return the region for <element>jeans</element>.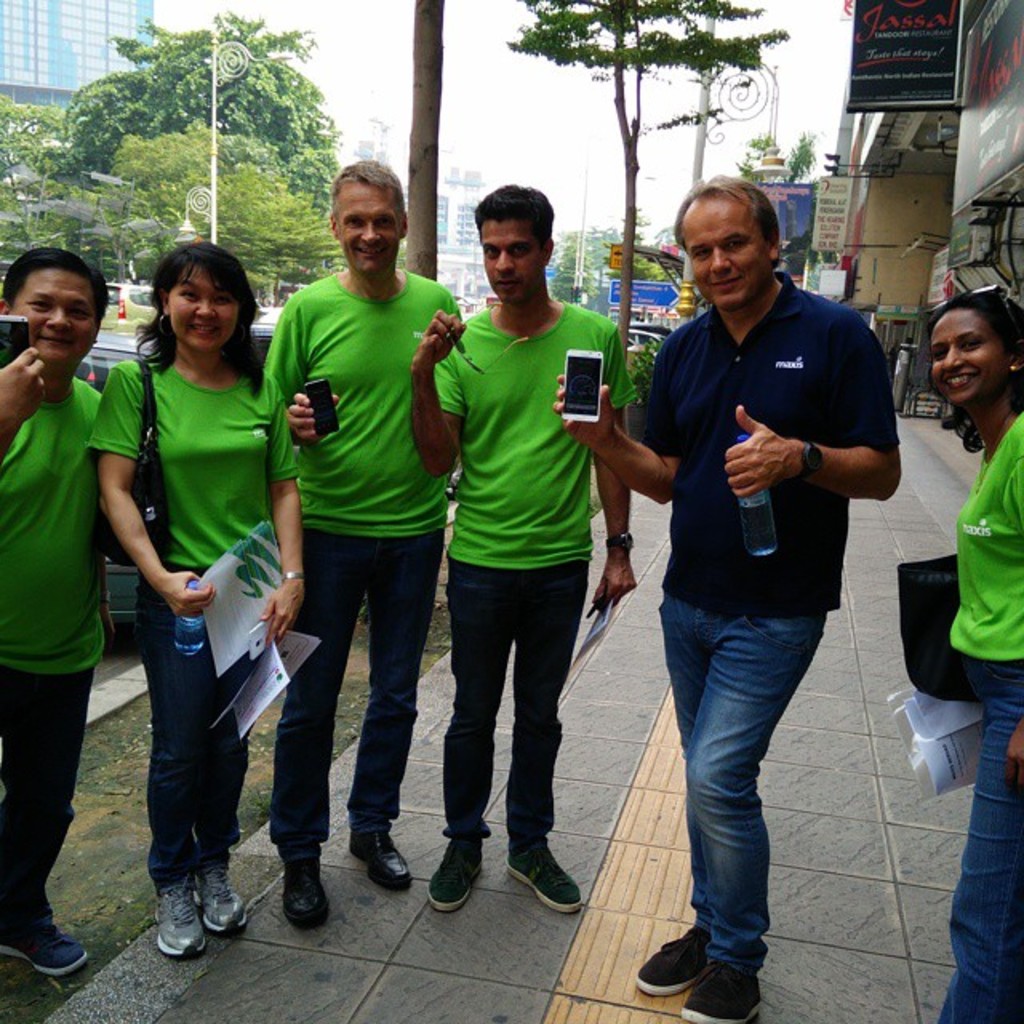
[x1=134, y1=565, x2=256, y2=888].
